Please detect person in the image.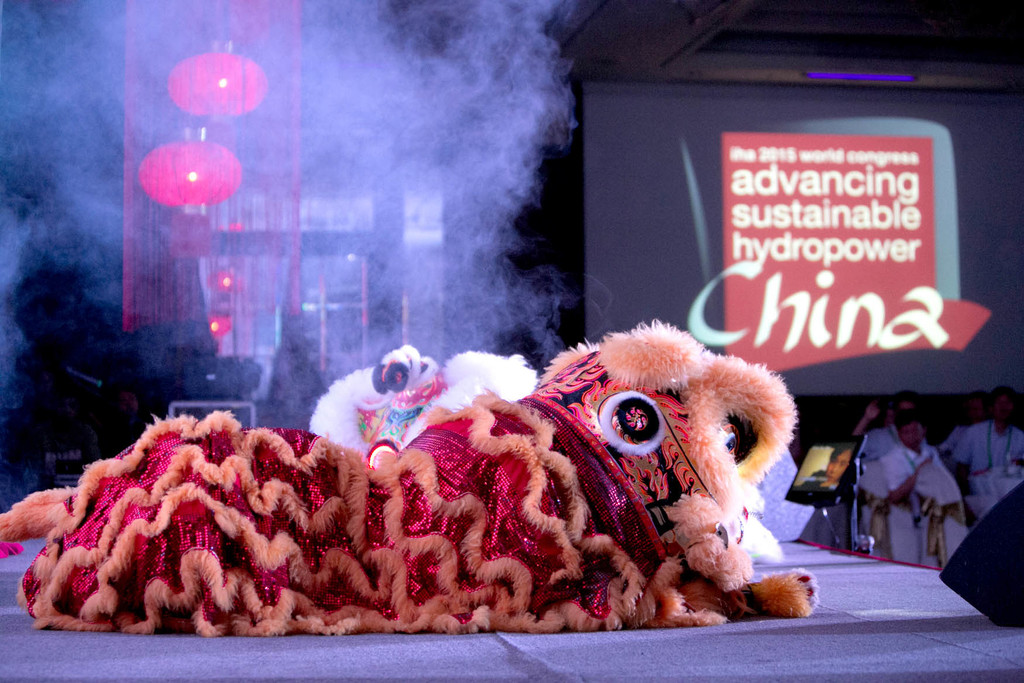
{"x1": 929, "y1": 392, "x2": 1001, "y2": 471}.
